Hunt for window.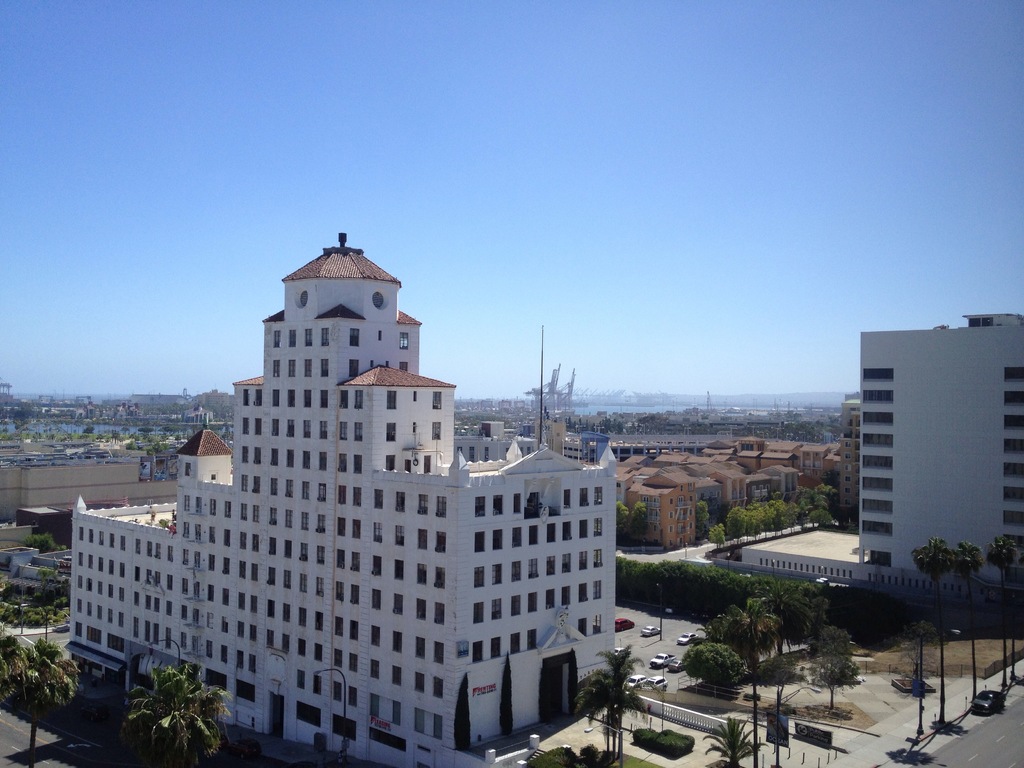
Hunted down at (592,618,603,633).
